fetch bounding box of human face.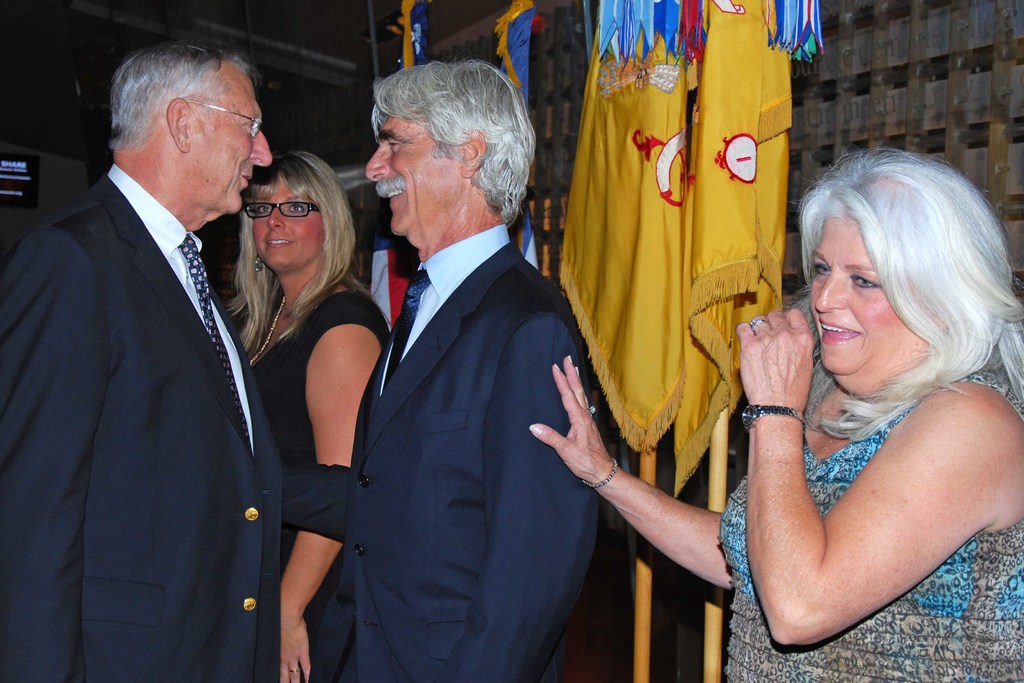
Bbox: region(365, 115, 462, 237).
